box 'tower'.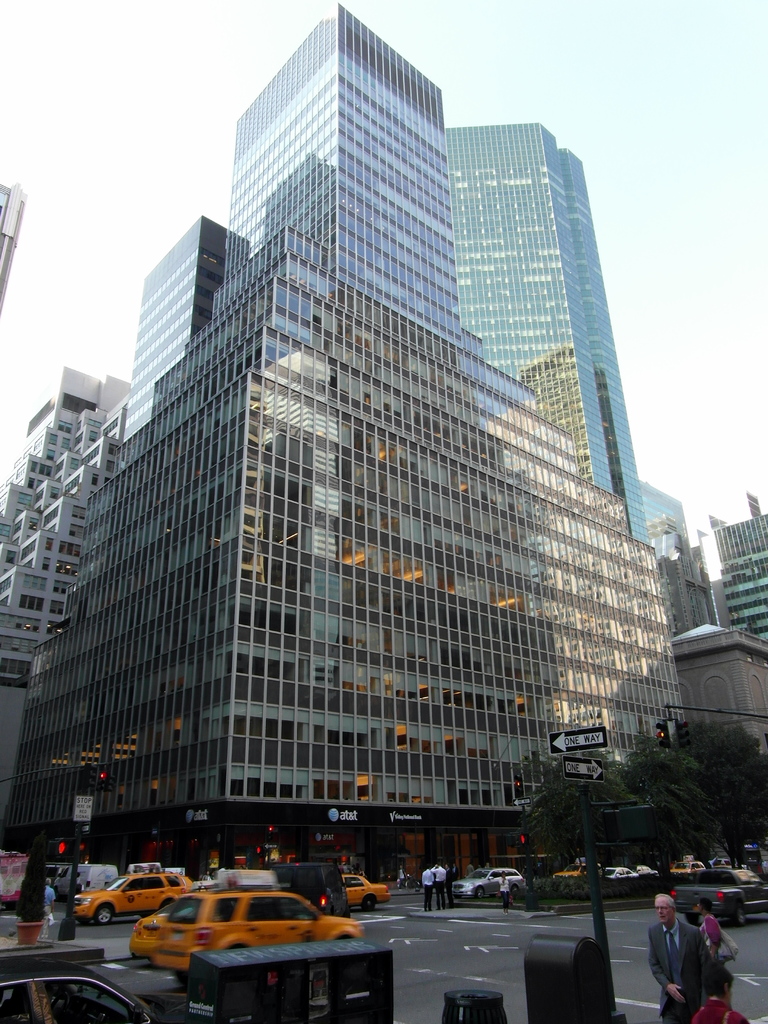
(left=705, top=493, right=767, bottom=664).
